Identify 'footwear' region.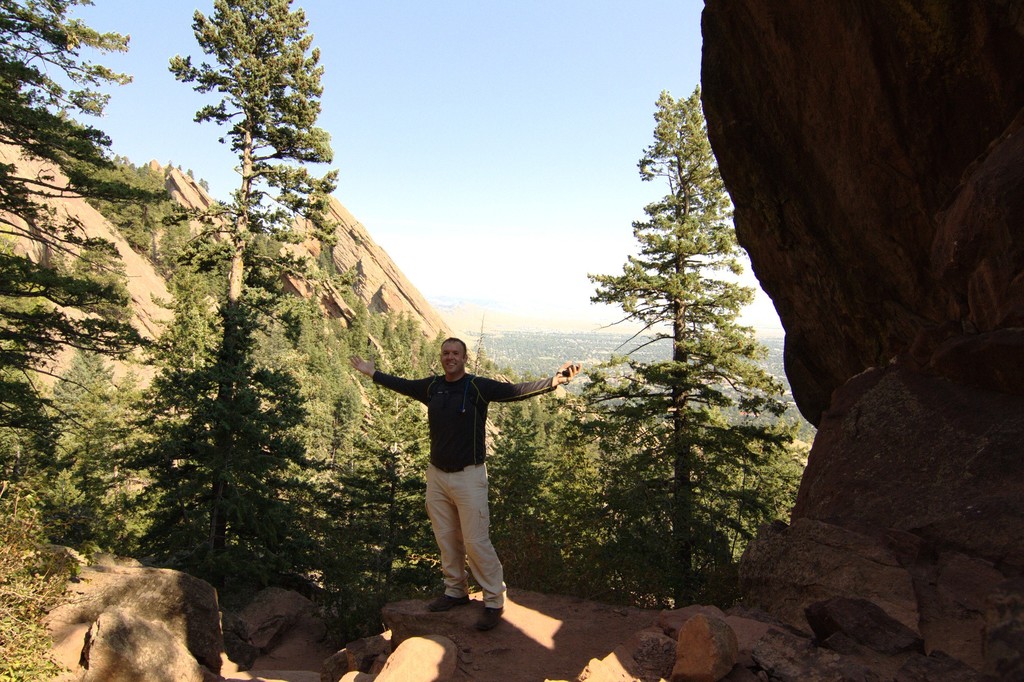
Region: (430, 592, 470, 612).
